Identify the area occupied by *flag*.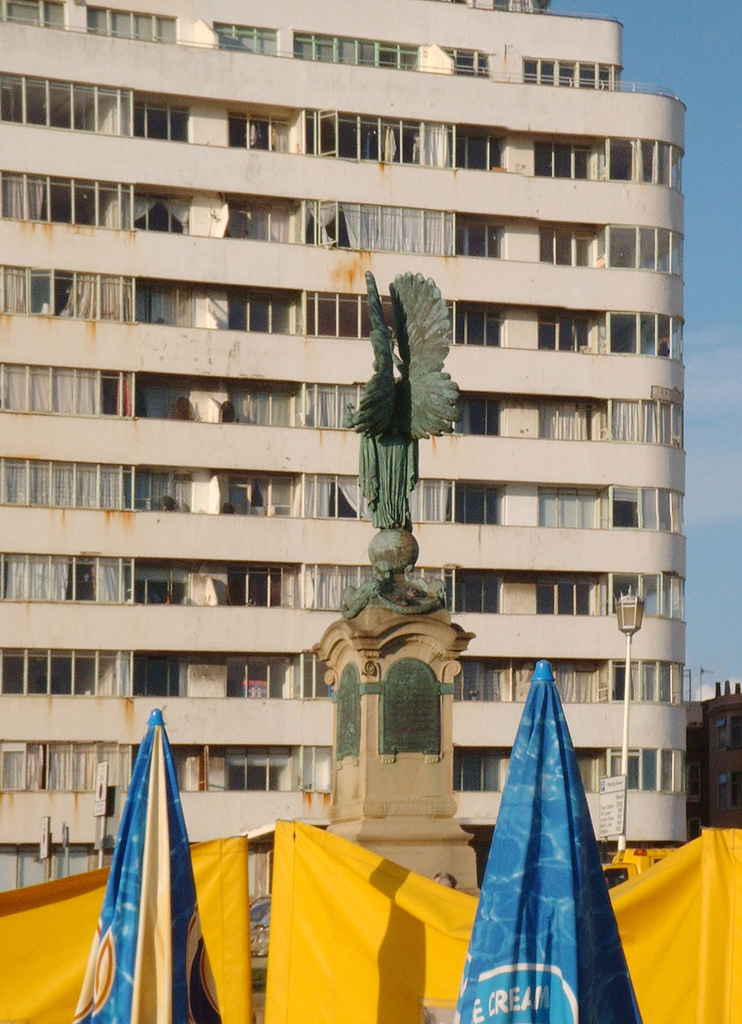
Area: 0 839 261 1023.
